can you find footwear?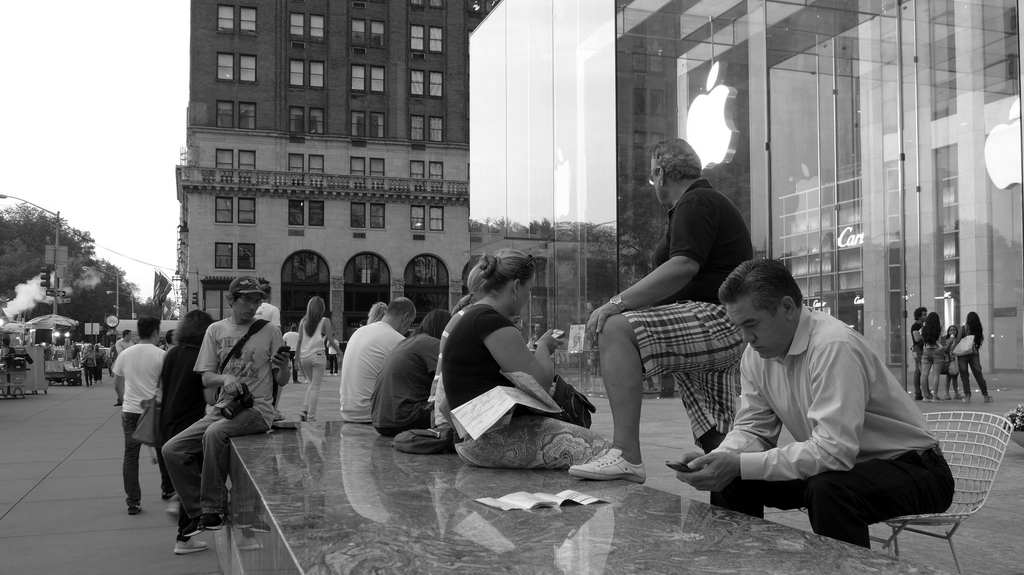
Yes, bounding box: (left=294, top=378, right=301, bottom=384).
